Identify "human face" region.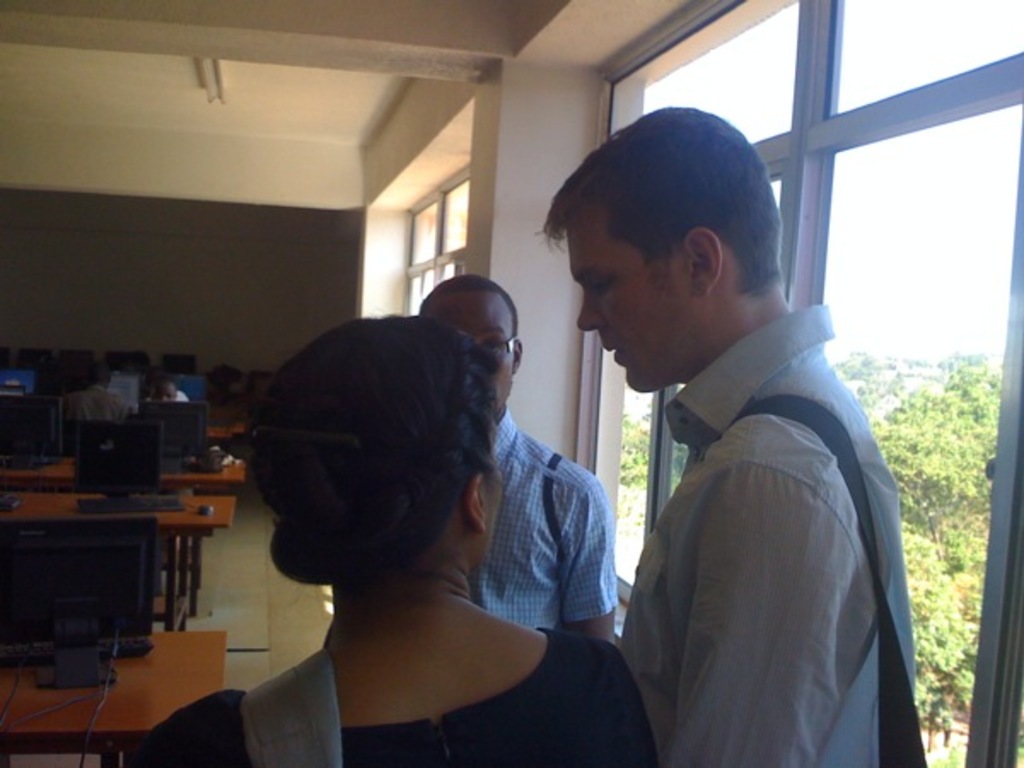
Region: [x1=565, y1=210, x2=698, y2=391].
